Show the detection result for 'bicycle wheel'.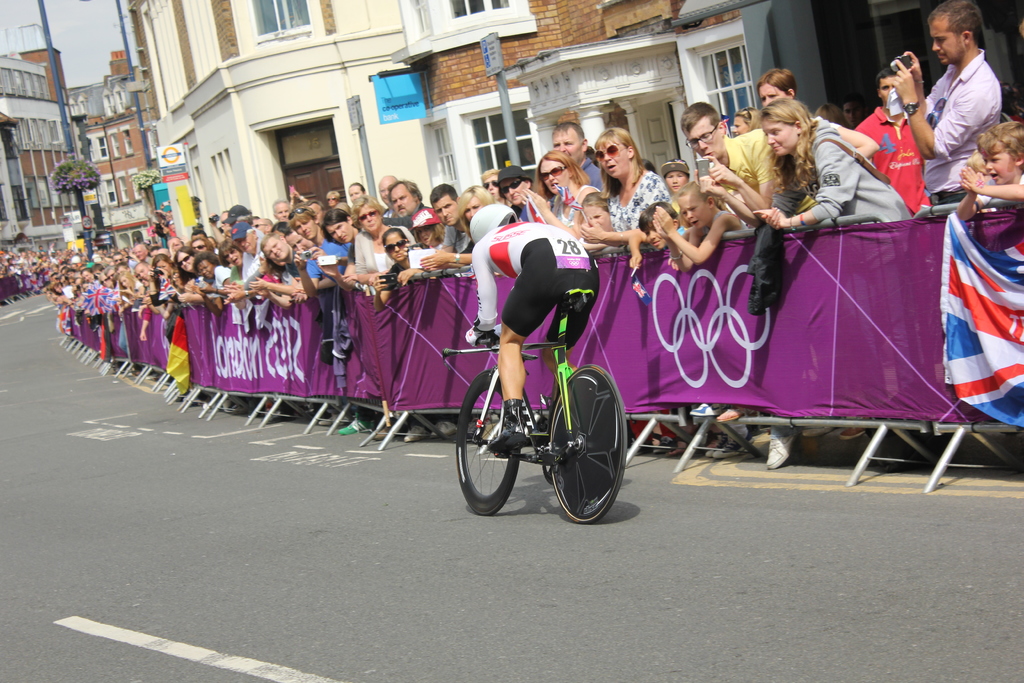
bbox=[455, 369, 522, 515].
